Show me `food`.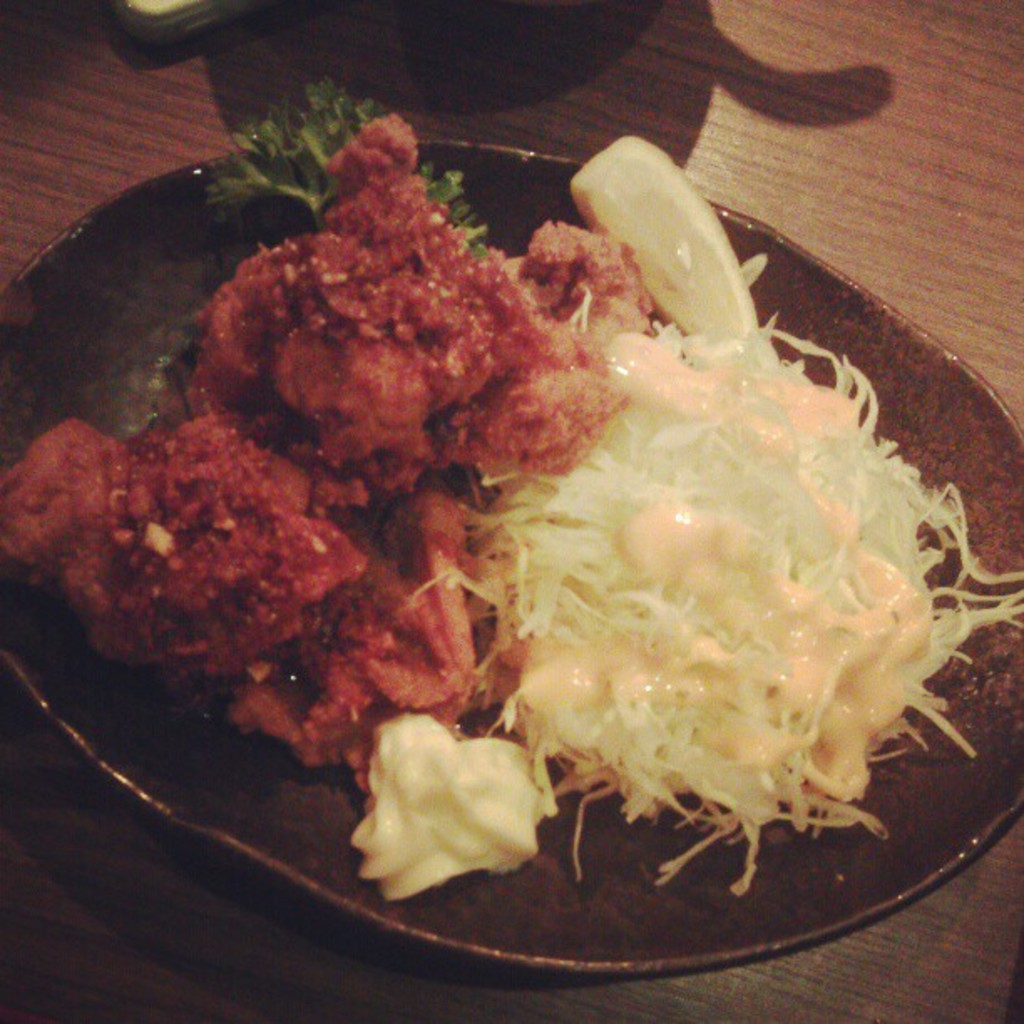
`food` is here: [345,706,557,904].
